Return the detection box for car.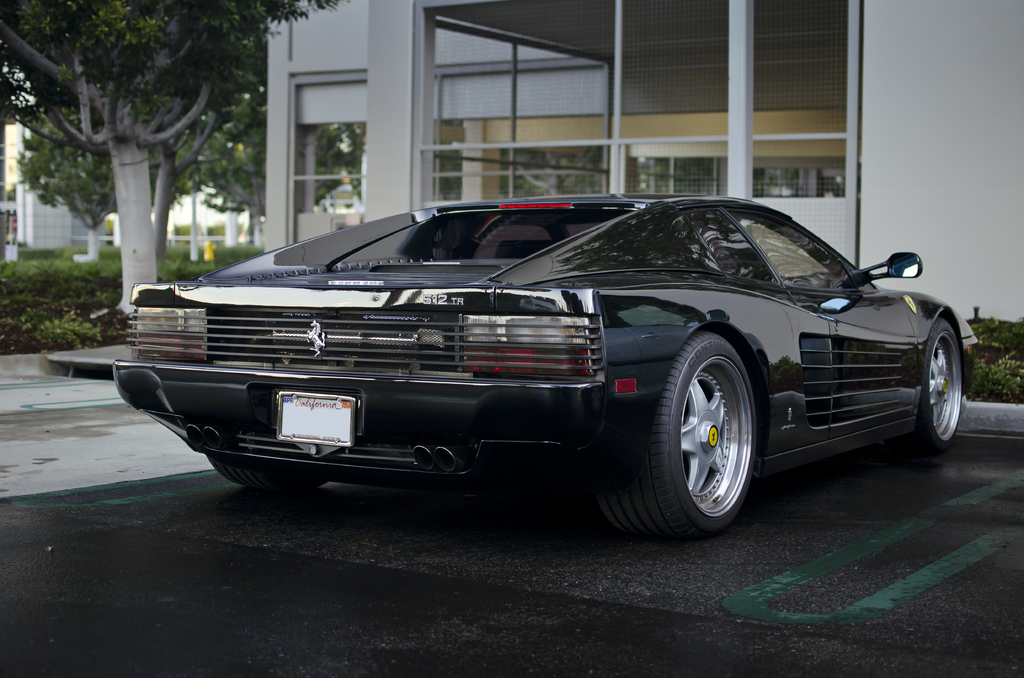
bbox=(109, 190, 970, 536).
